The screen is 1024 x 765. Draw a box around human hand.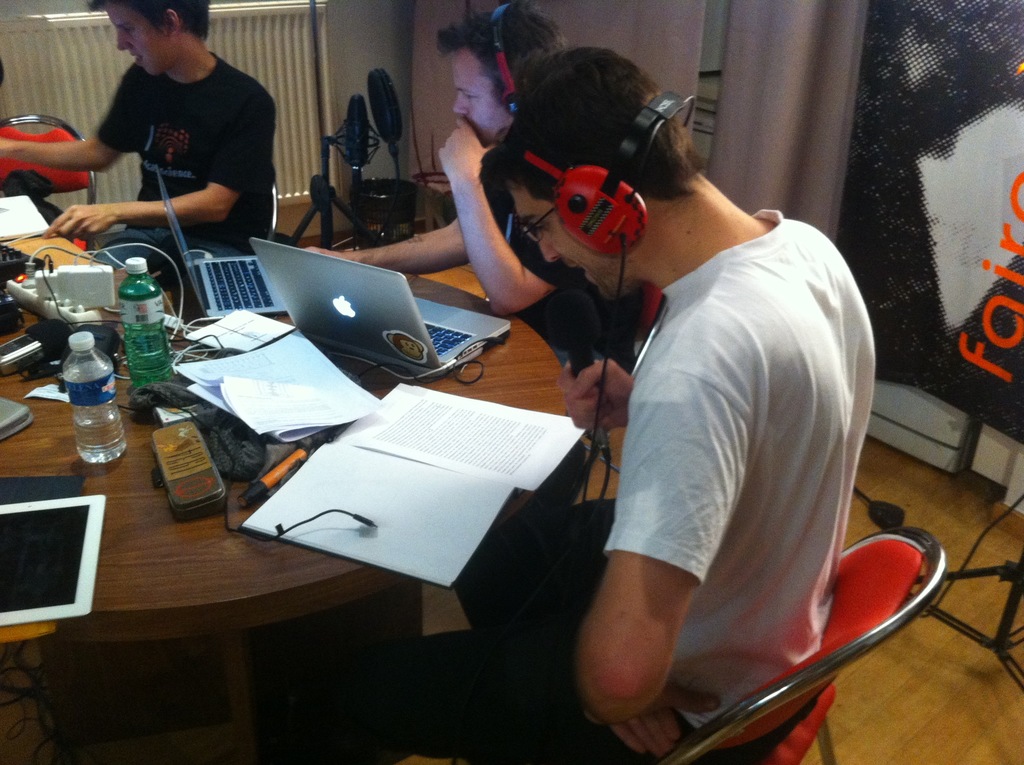
438,116,502,186.
